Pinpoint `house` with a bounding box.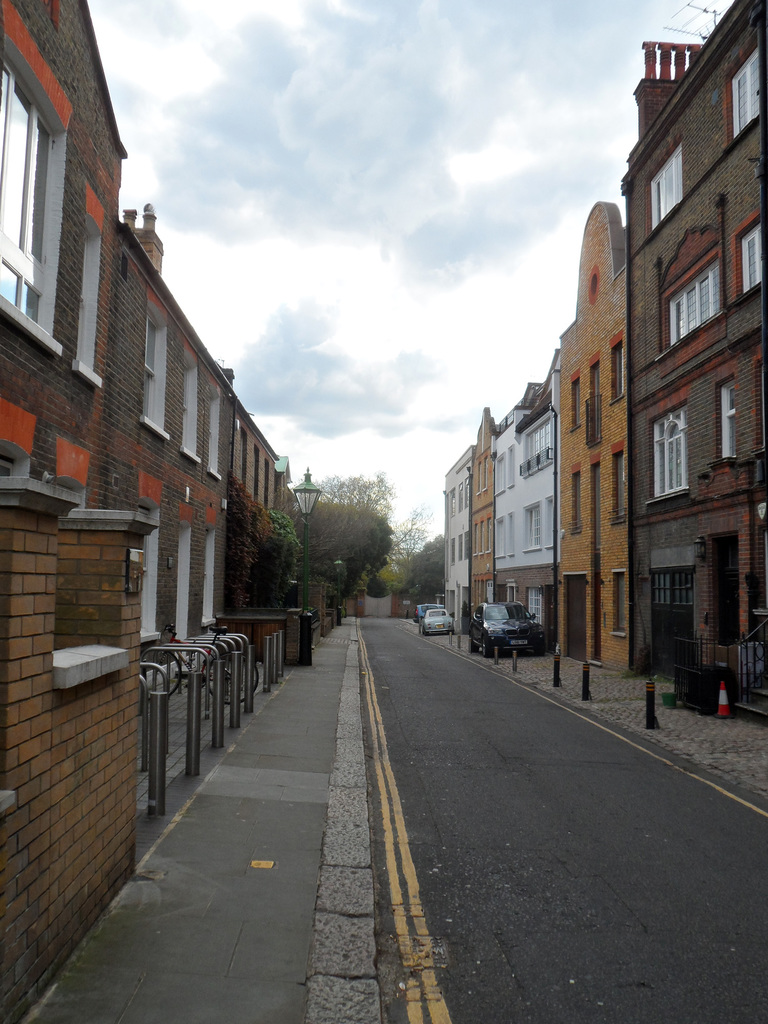
[627, 0, 765, 734].
